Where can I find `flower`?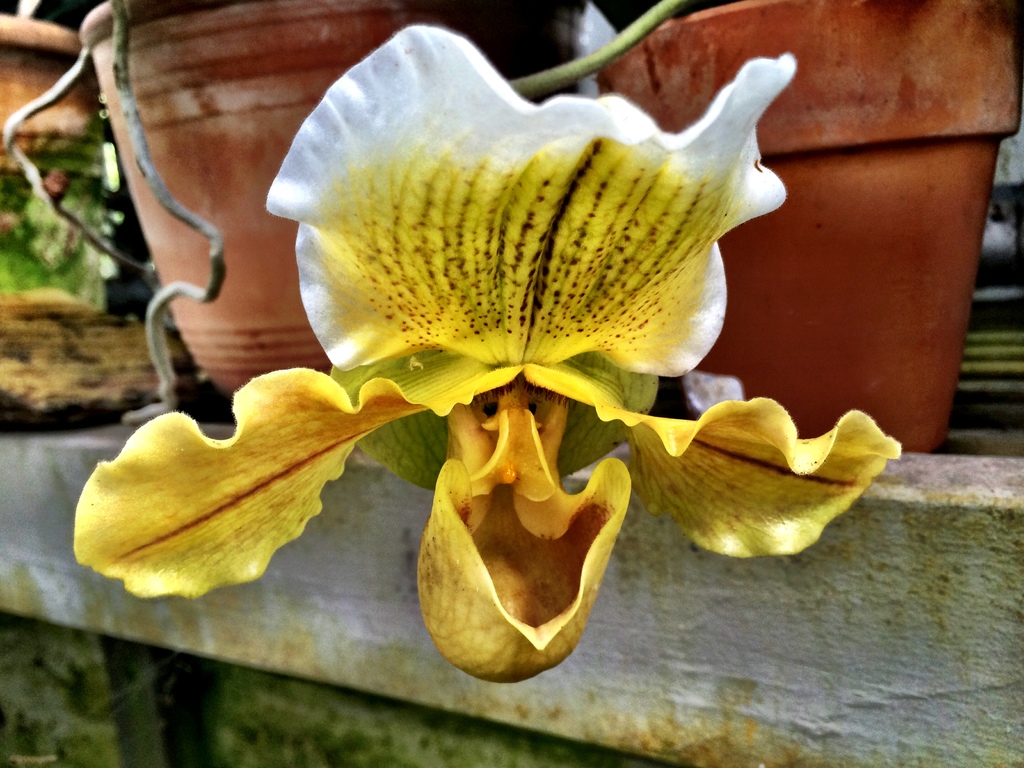
You can find it at locate(166, 24, 842, 623).
